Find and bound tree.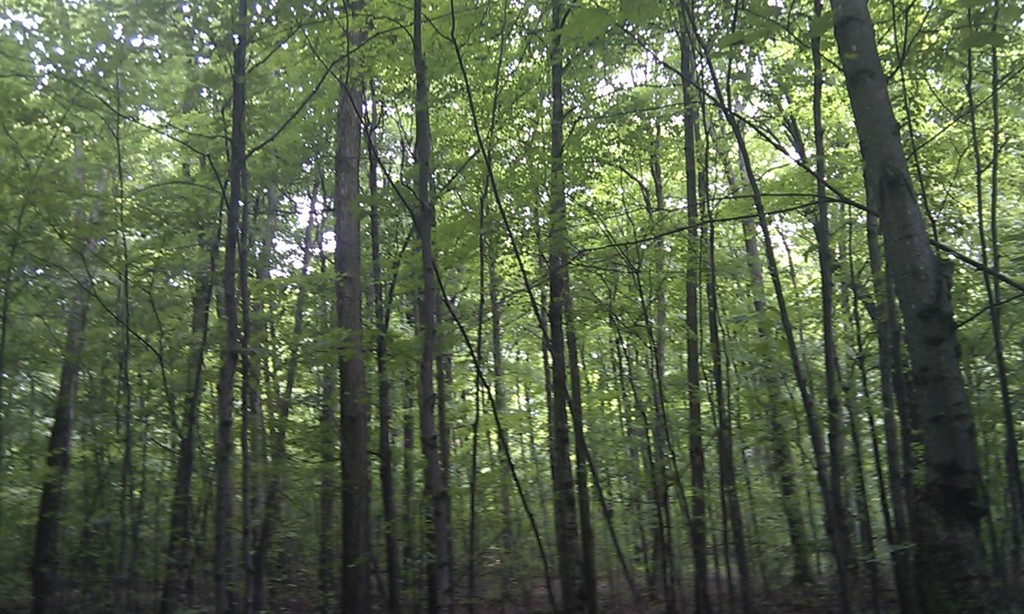
Bound: bbox=(809, 0, 1021, 613).
